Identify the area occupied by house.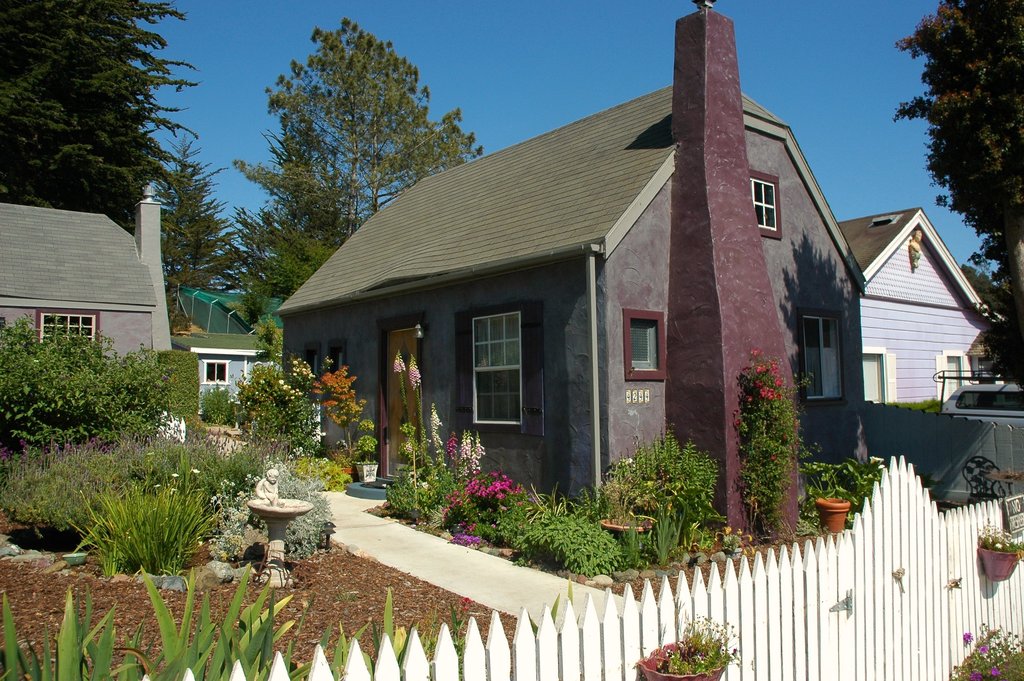
Area: box(0, 174, 180, 410).
